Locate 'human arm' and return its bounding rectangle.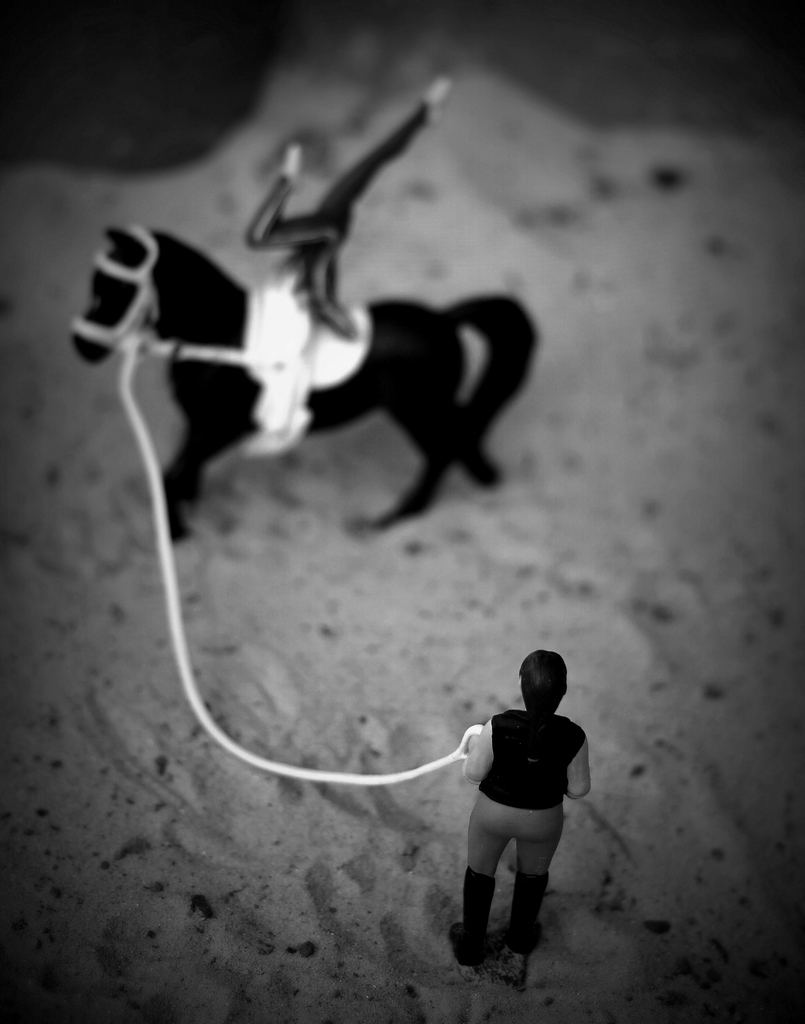
(x1=467, y1=722, x2=500, y2=781).
